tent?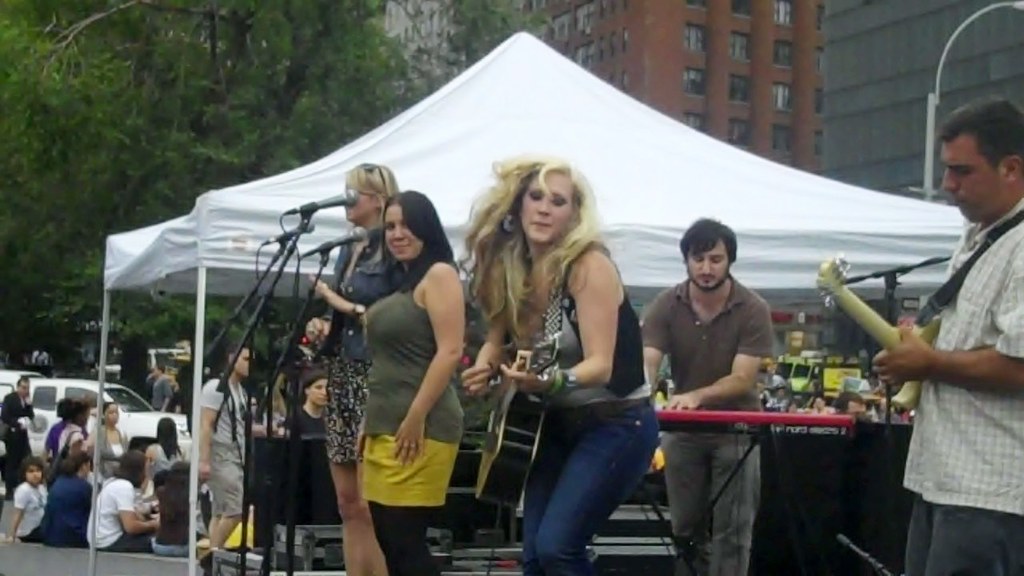
crop(87, 33, 975, 574)
